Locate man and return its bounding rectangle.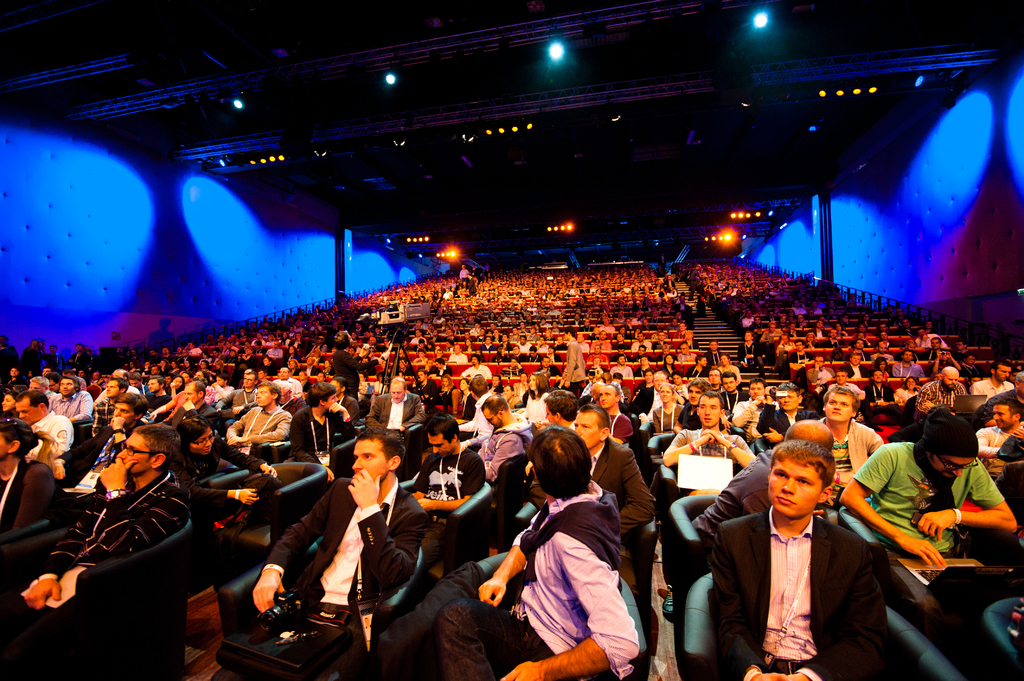
bbox=[702, 439, 888, 669].
